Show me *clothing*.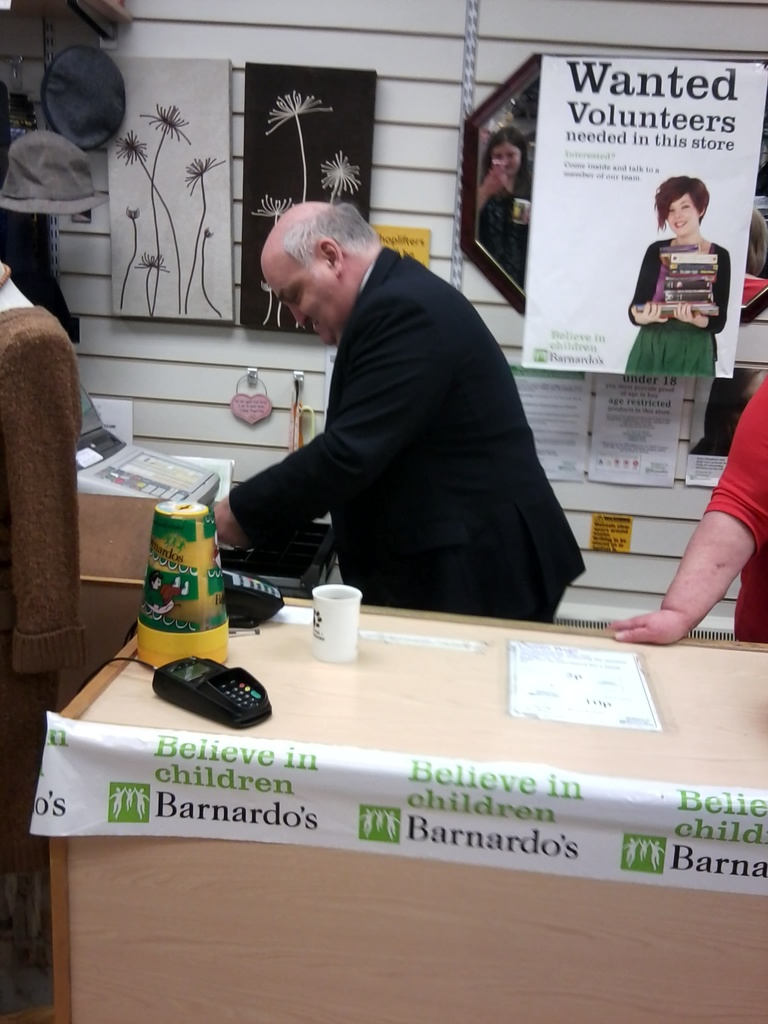
*clothing* is here: [x1=0, y1=295, x2=90, y2=850].
